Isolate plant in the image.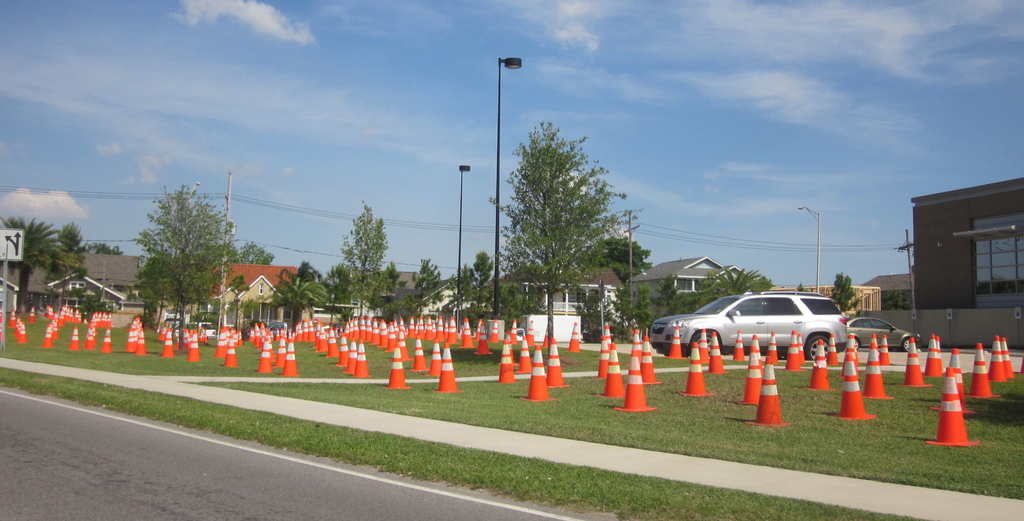
Isolated region: region(143, 294, 179, 333).
